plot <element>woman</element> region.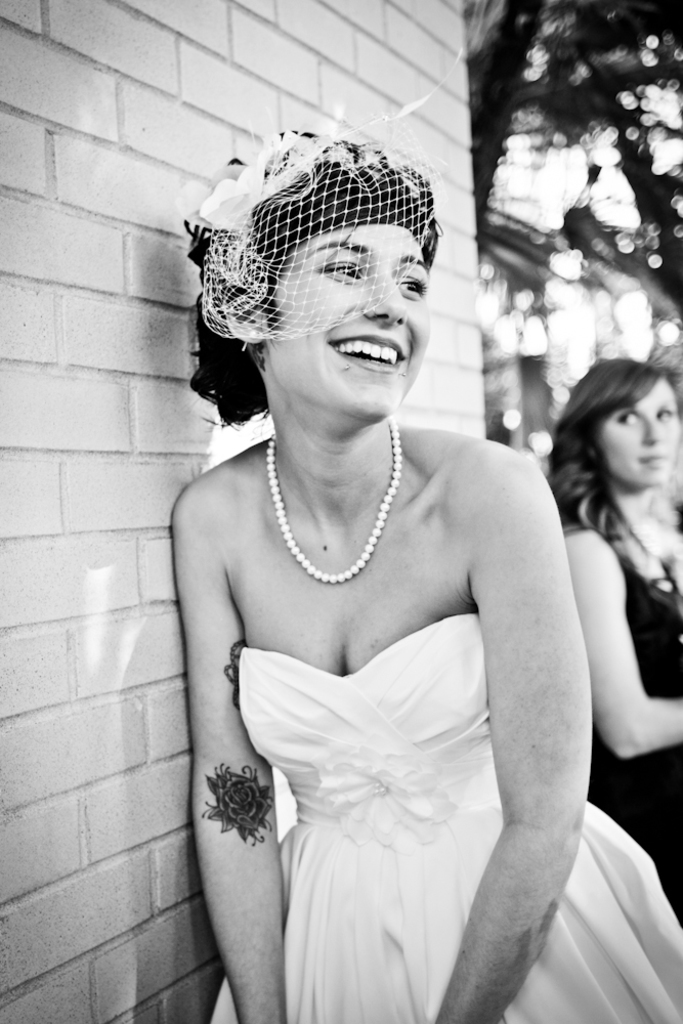
Plotted at <bbox>169, 130, 594, 1023</bbox>.
